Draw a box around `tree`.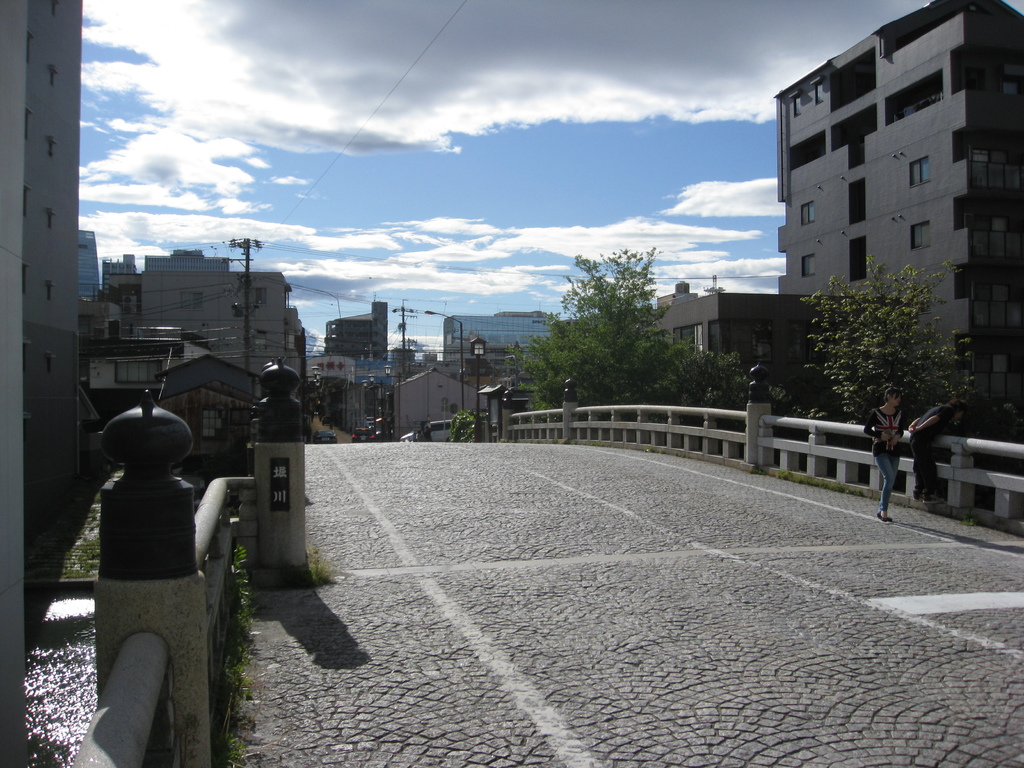
456:404:467:436.
